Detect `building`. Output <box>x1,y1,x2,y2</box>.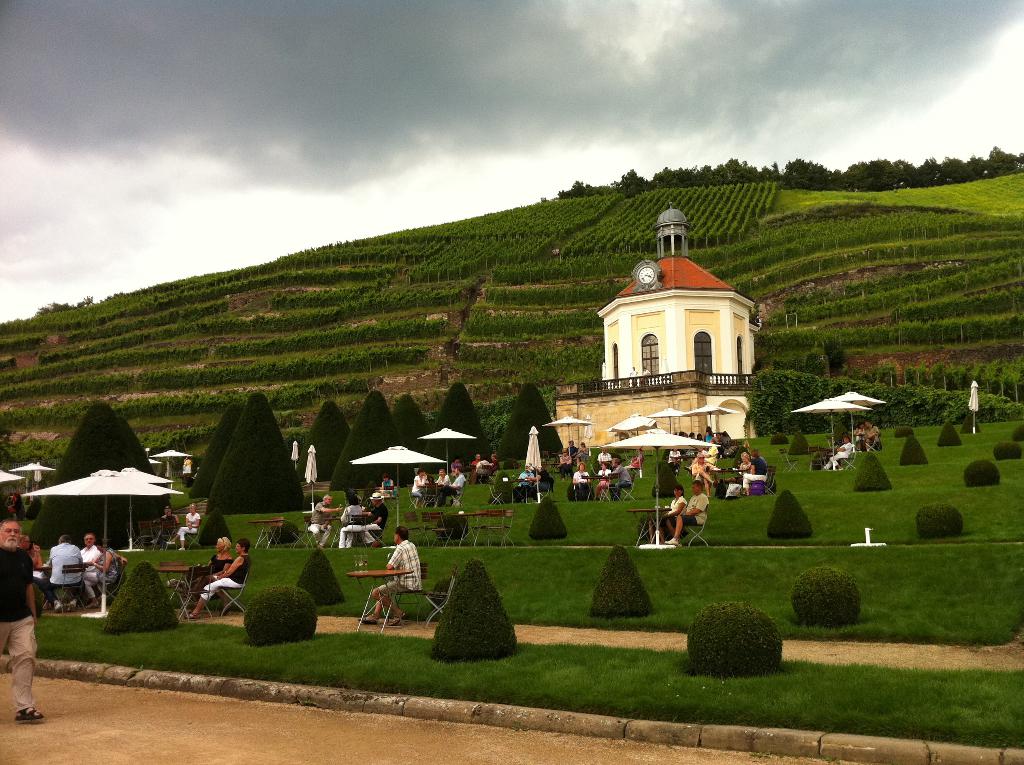
<box>557,199,766,446</box>.
